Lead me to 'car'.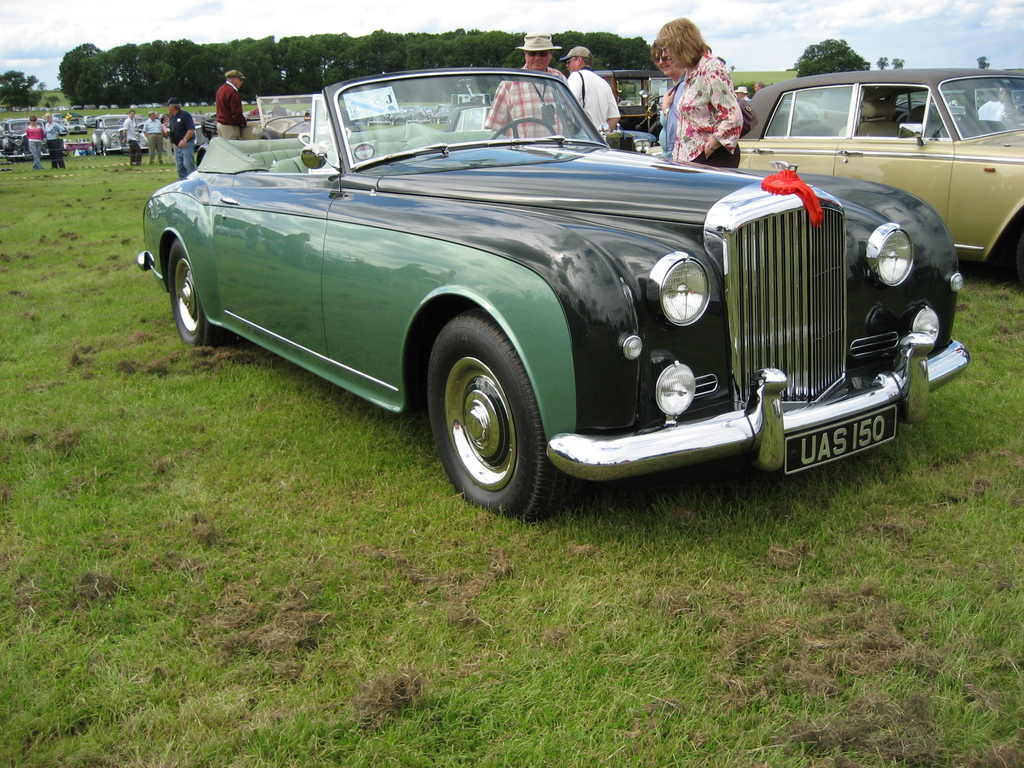
Lead to l=118, t=65, r=1004, b=530.
